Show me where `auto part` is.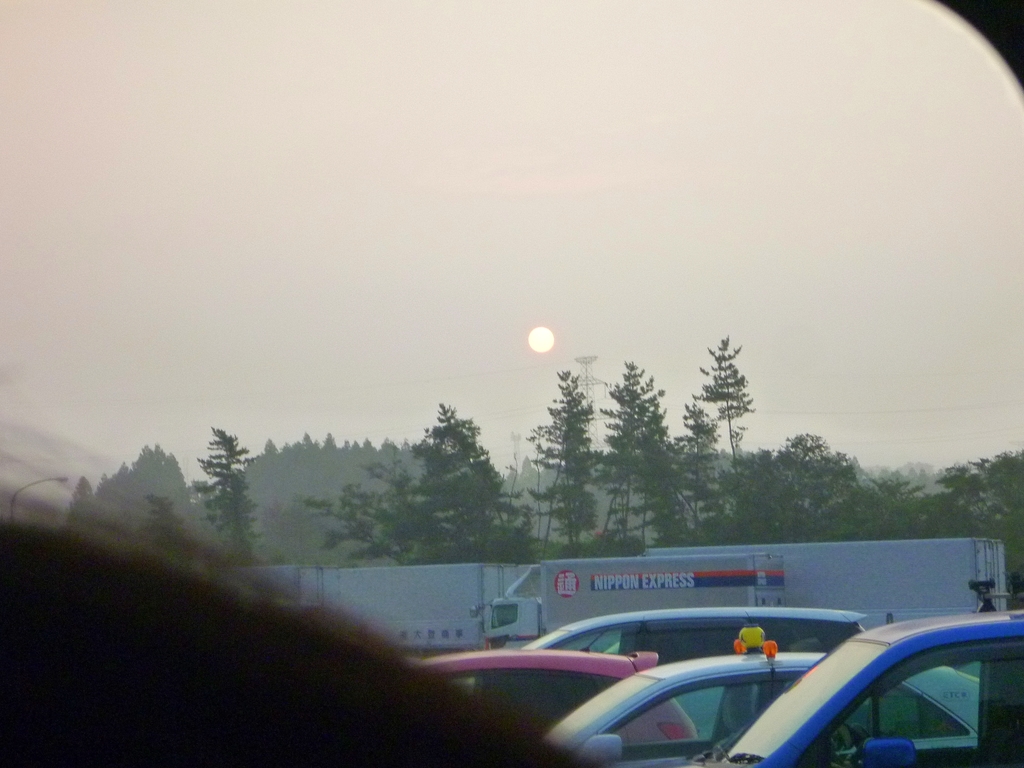
`auto part` is at [left=534, top=653, right=985, bottom=767].
